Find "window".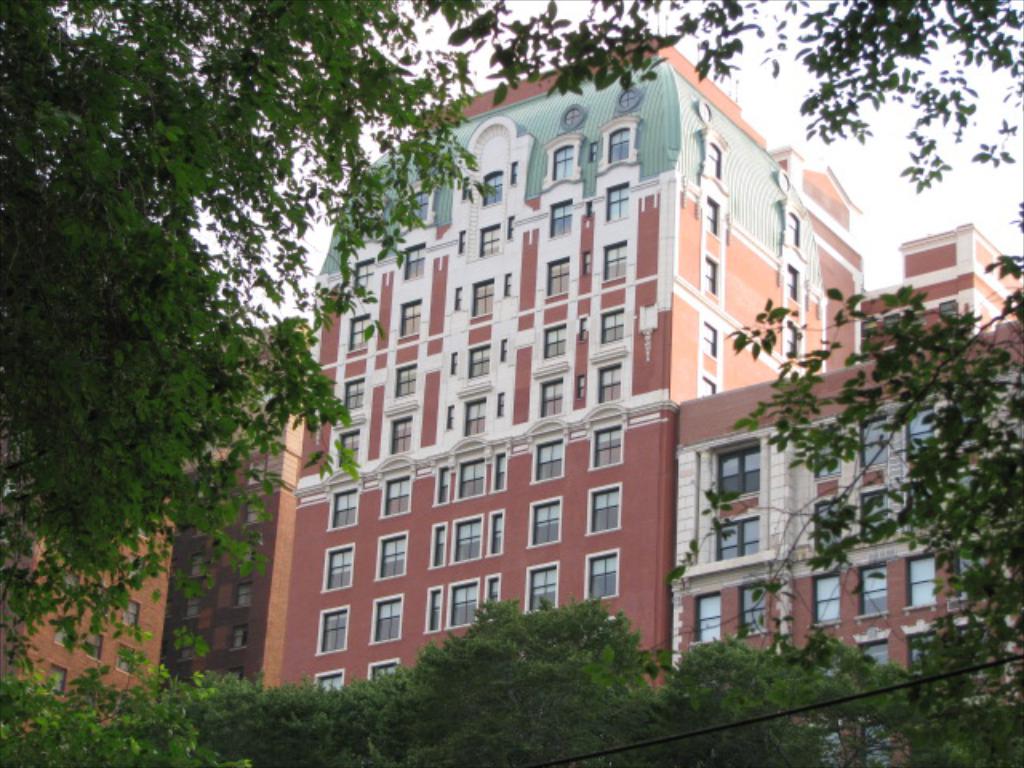
select_region(603, 184, 629, 222).
